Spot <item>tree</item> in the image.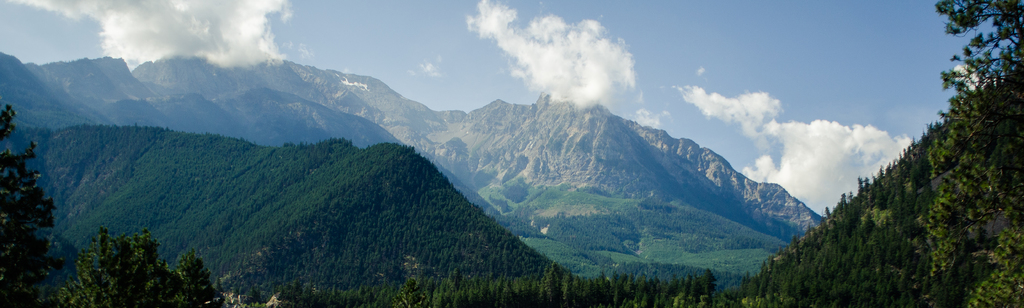
<item>tree</item> found at (x1=54, y1=227, x2=225, y2=305).
